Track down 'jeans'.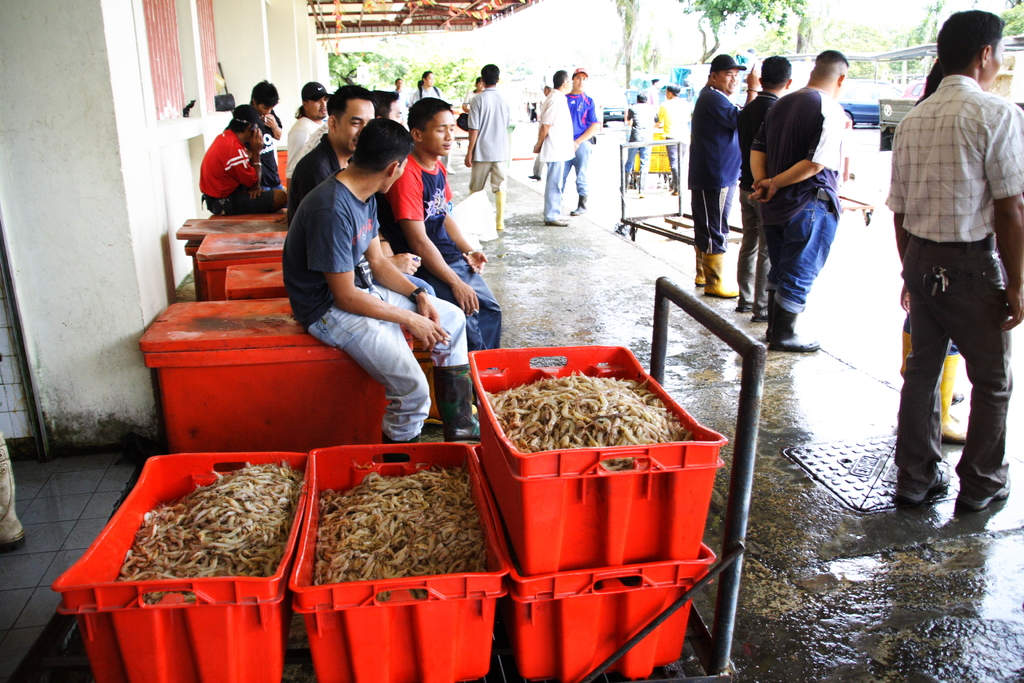
Tracked to left=733, top=185, right=776, bottom=314.
